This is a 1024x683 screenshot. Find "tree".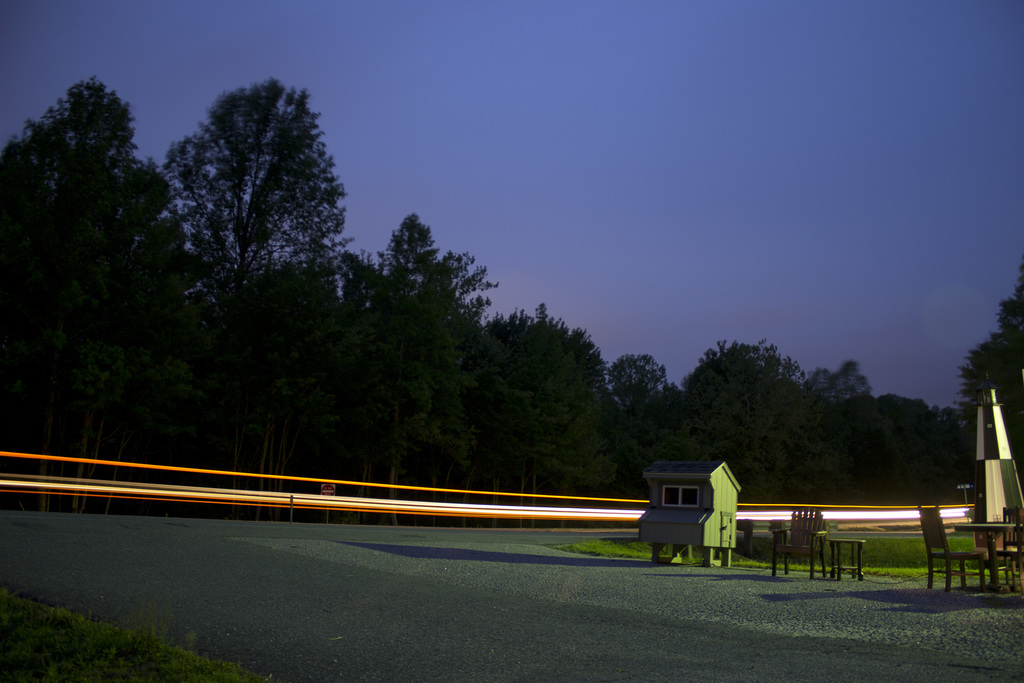
Bounding box: bbox=(876, 392, 970, 504).
